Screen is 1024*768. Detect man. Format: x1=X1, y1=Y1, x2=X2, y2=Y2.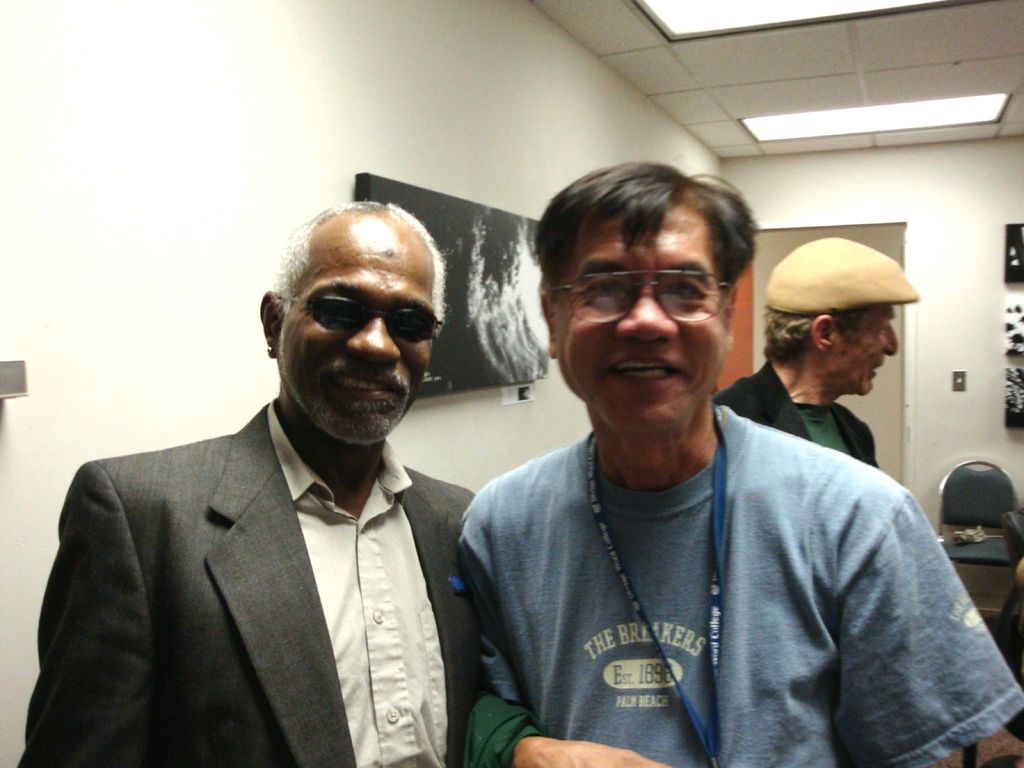
x1=35, y1=187, x2=547, y2=767.
